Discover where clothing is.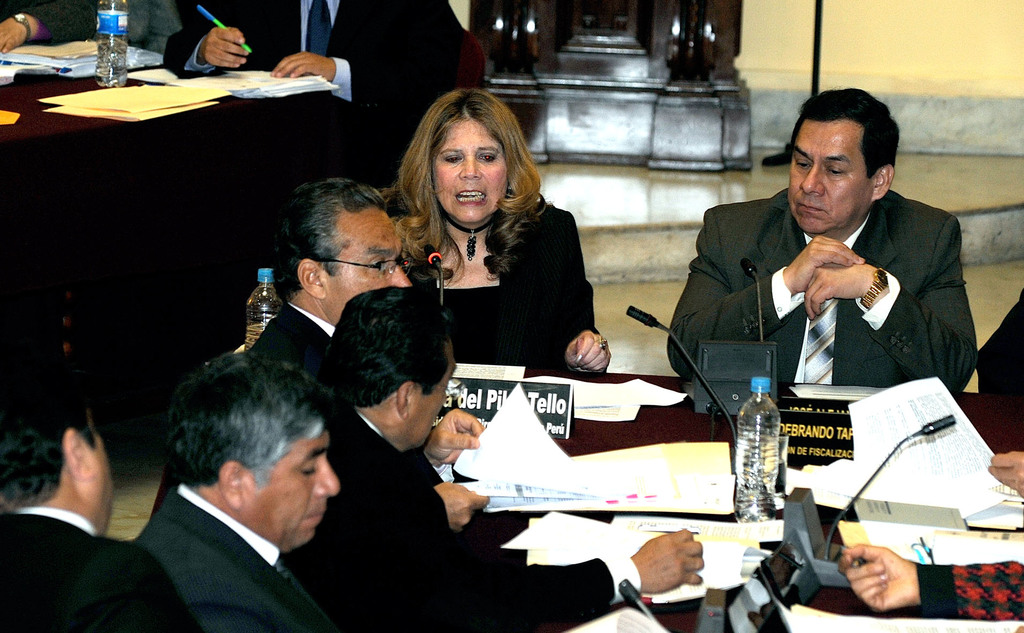
Discovered at (297, 408, 658, 632).
